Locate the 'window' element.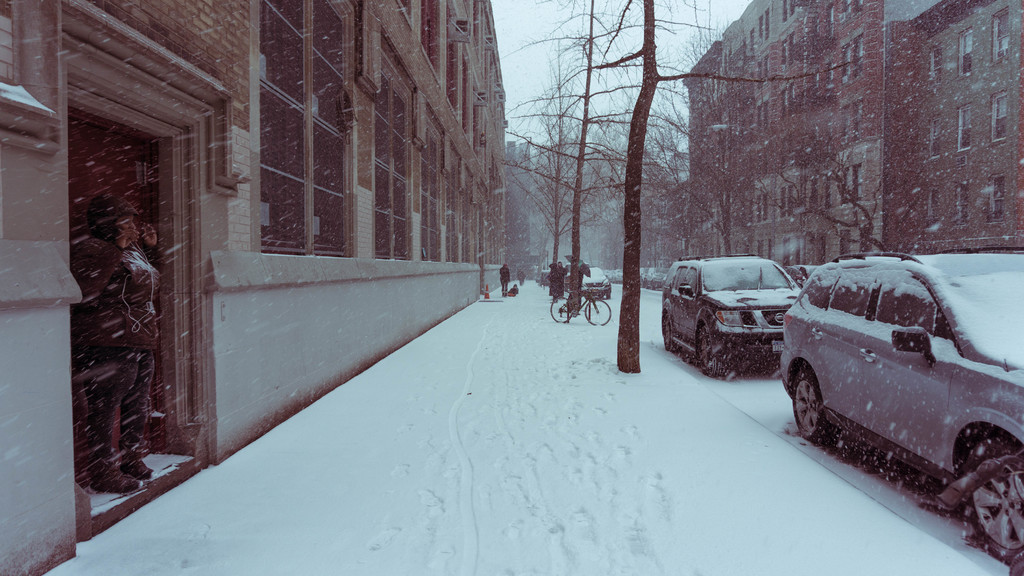
Element bbox: 954/183/966/226.
